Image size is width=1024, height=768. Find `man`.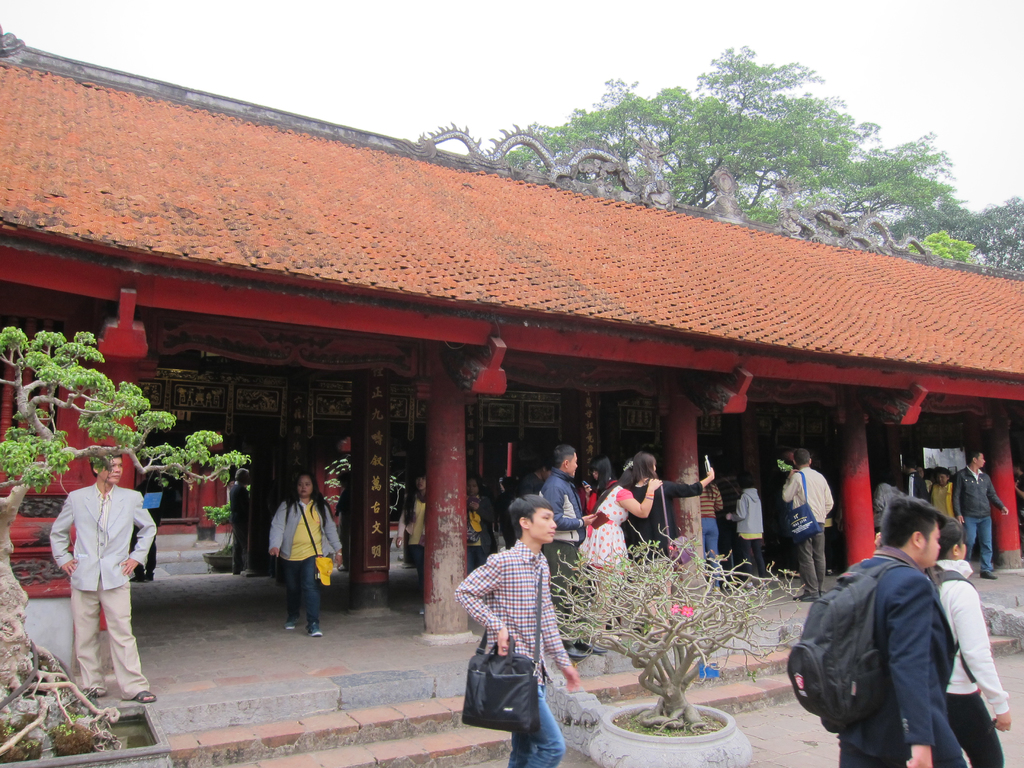
534:442:596:664.
